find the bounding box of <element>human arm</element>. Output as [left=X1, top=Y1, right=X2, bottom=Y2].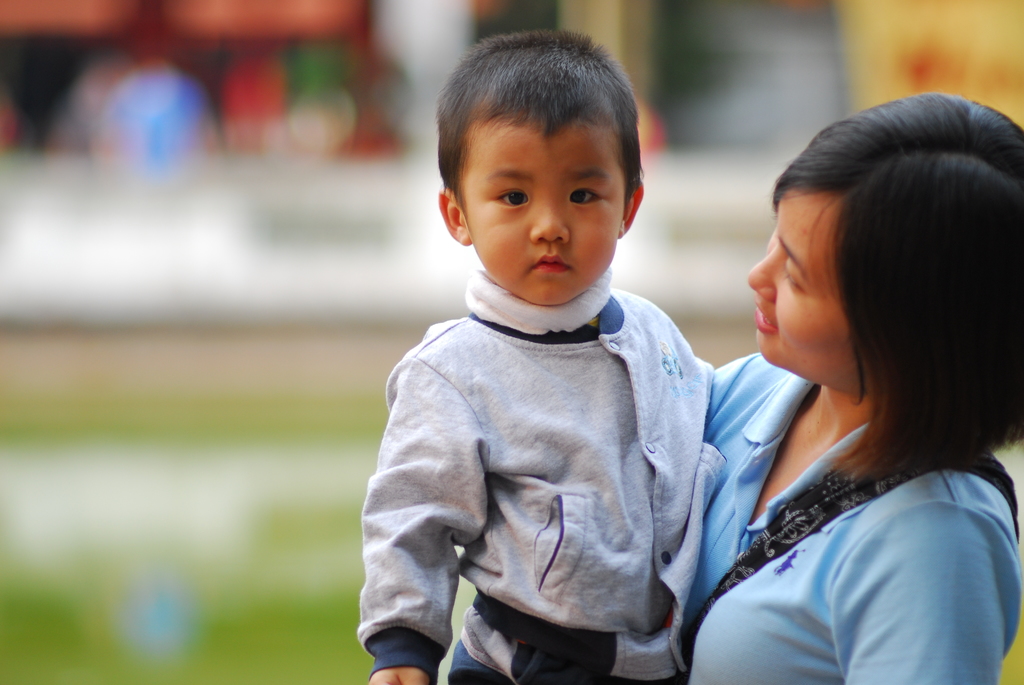
[left=824, top=510, right=1012, bottom=684].
